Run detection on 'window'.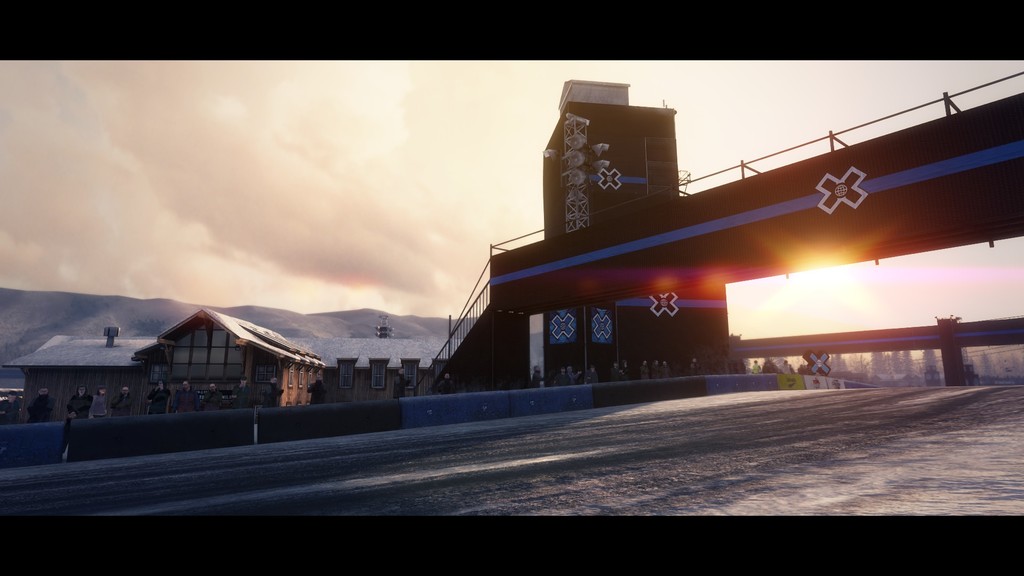
Result: detection(298, 363, 301, 390).
